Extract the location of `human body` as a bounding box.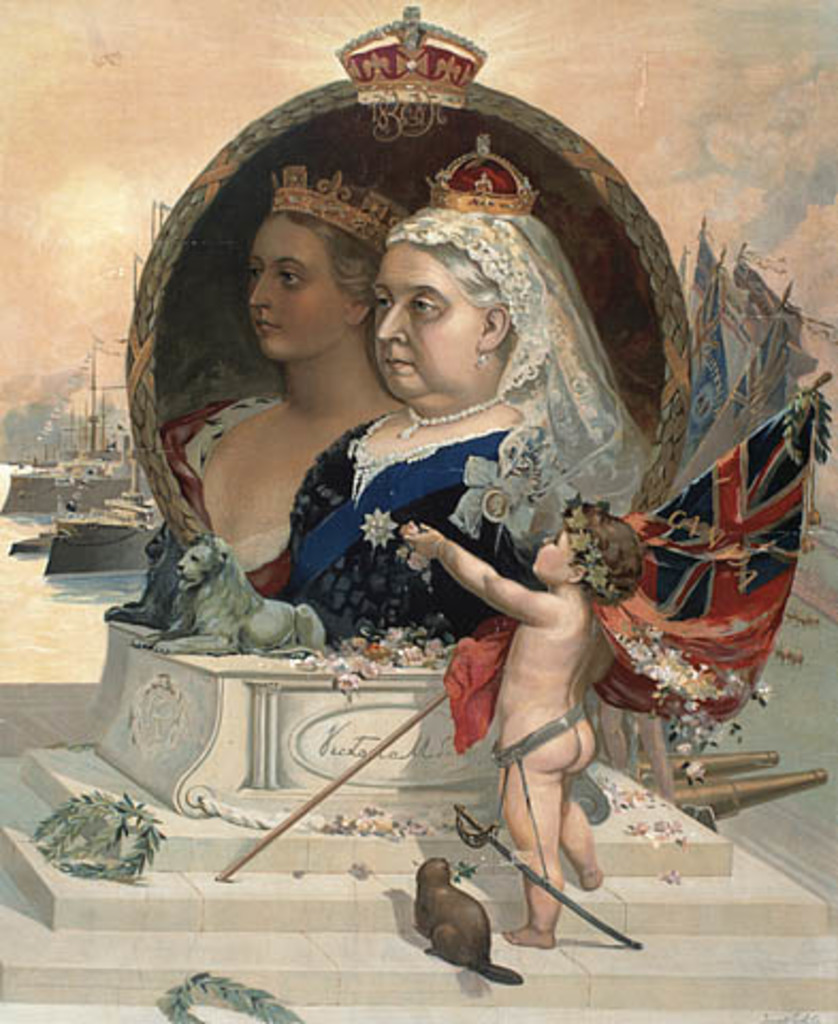
[429,433,652,977].
